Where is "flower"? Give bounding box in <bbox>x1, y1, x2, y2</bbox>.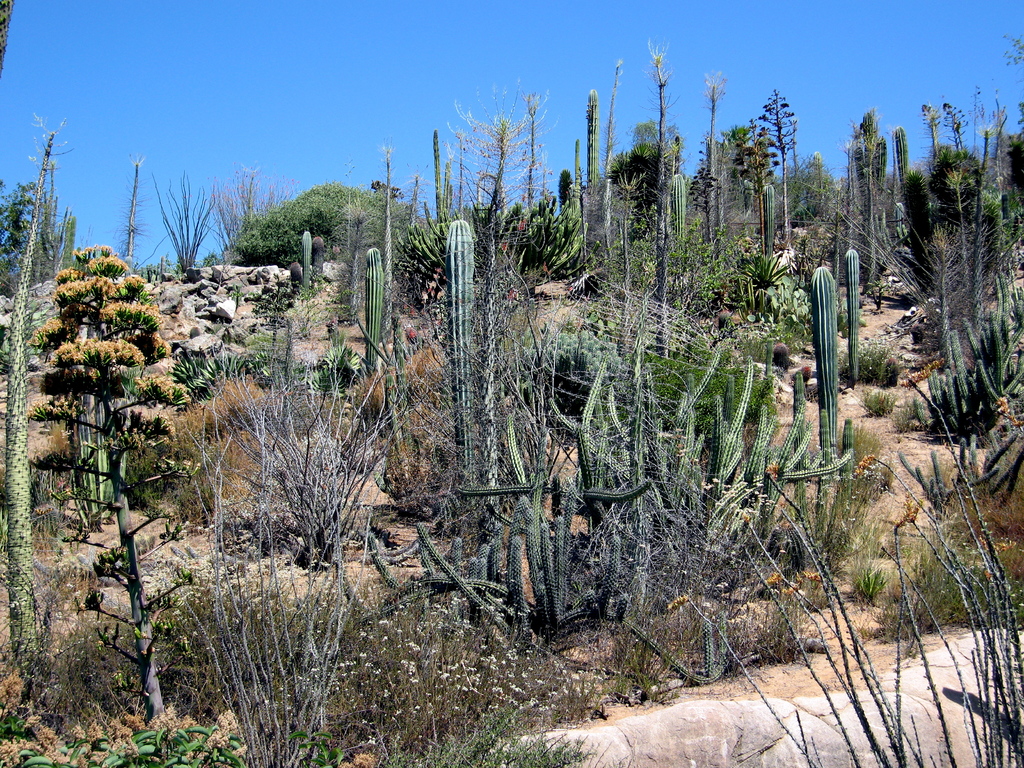
<bbox>766, 463, 779, 479</bbox>.
